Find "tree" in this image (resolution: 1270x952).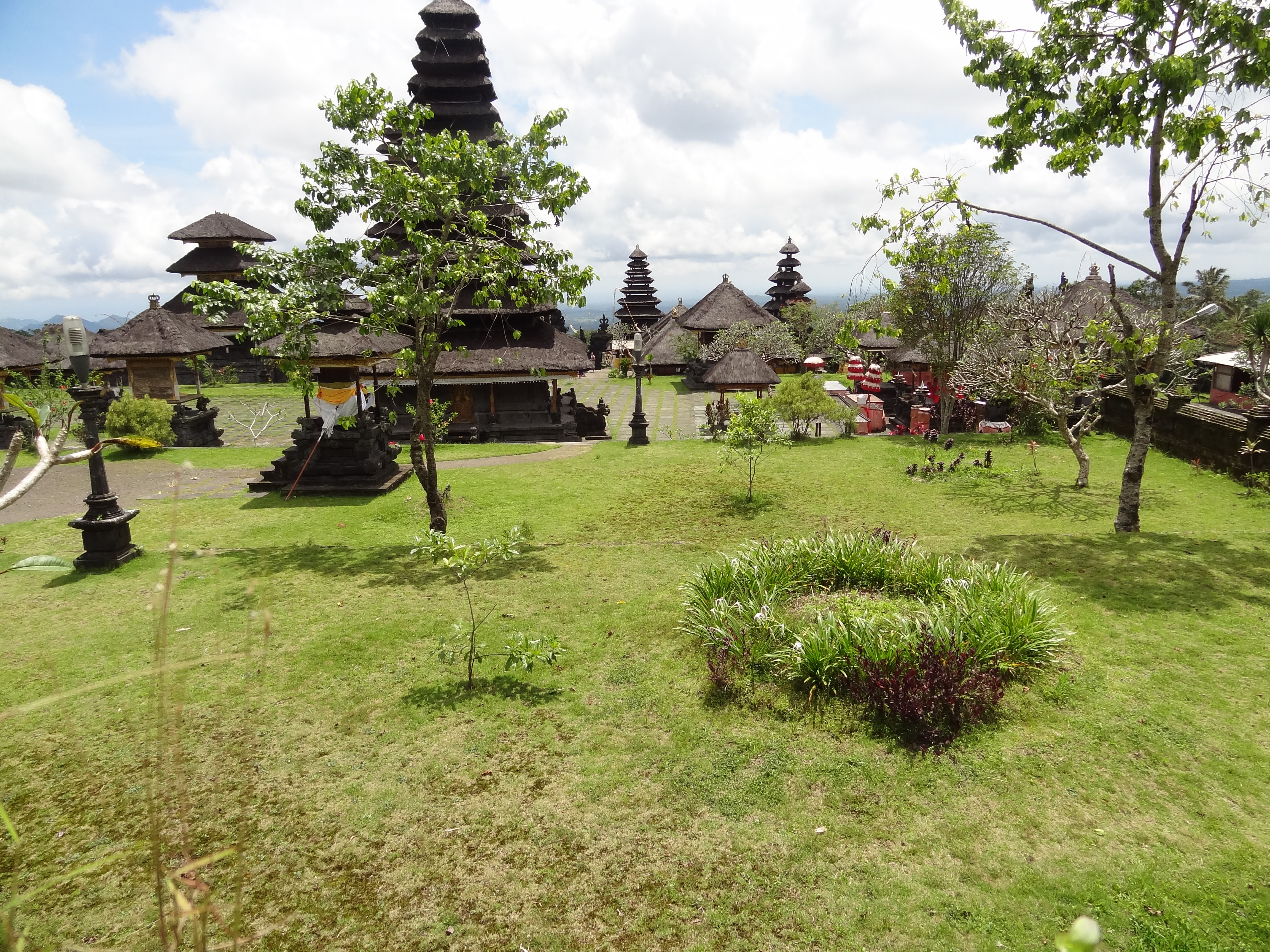
49, 19, 168, 151.
